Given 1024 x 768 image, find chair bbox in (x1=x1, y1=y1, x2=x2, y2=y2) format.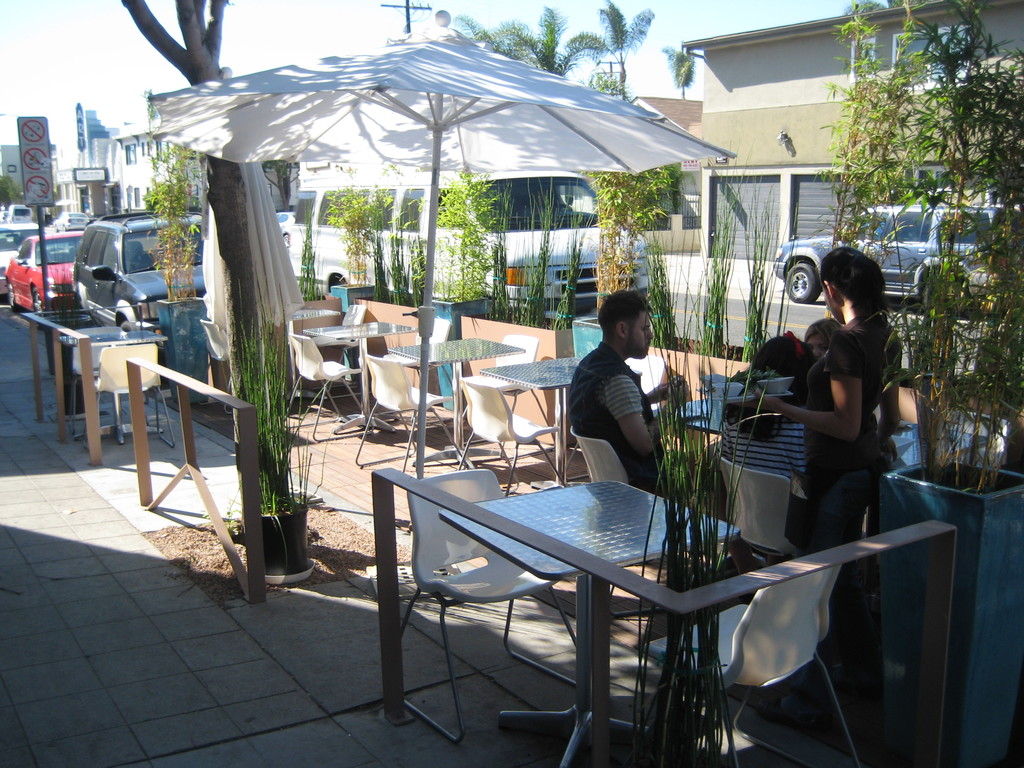
(x1=452, y1=369, x2=564, y2=499).
